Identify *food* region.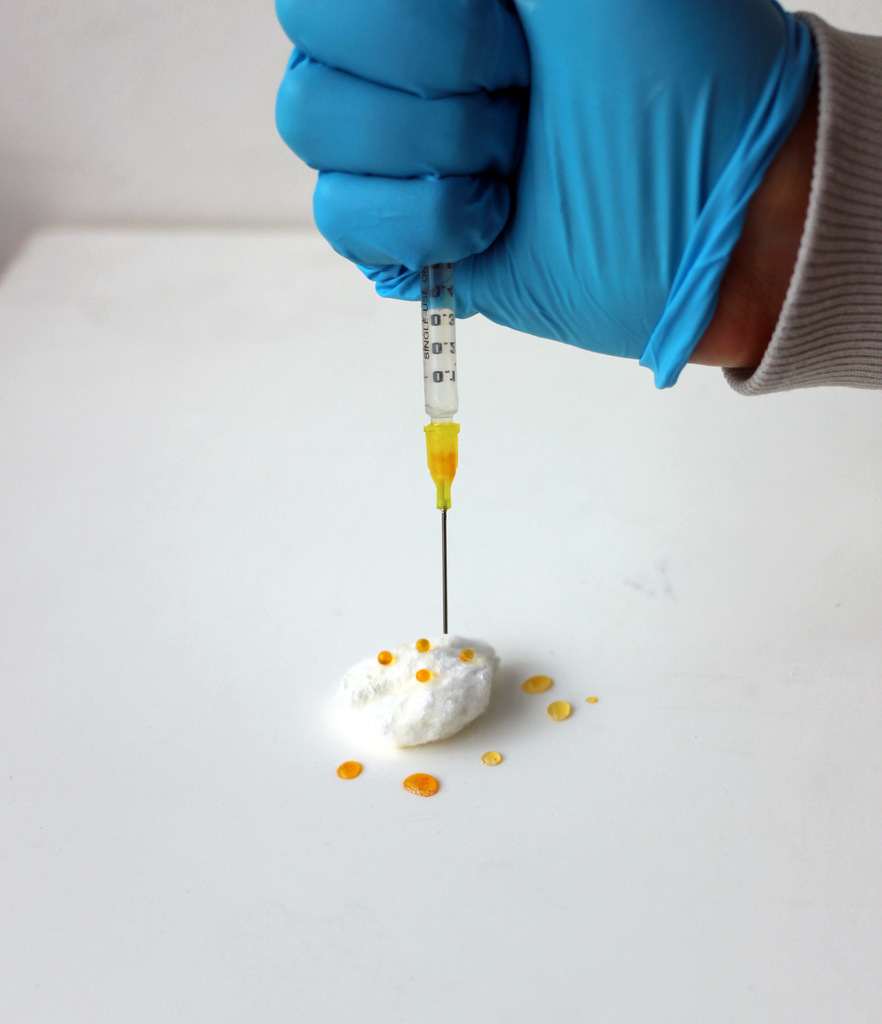
Region: detection(332, 622, 509, 753).
